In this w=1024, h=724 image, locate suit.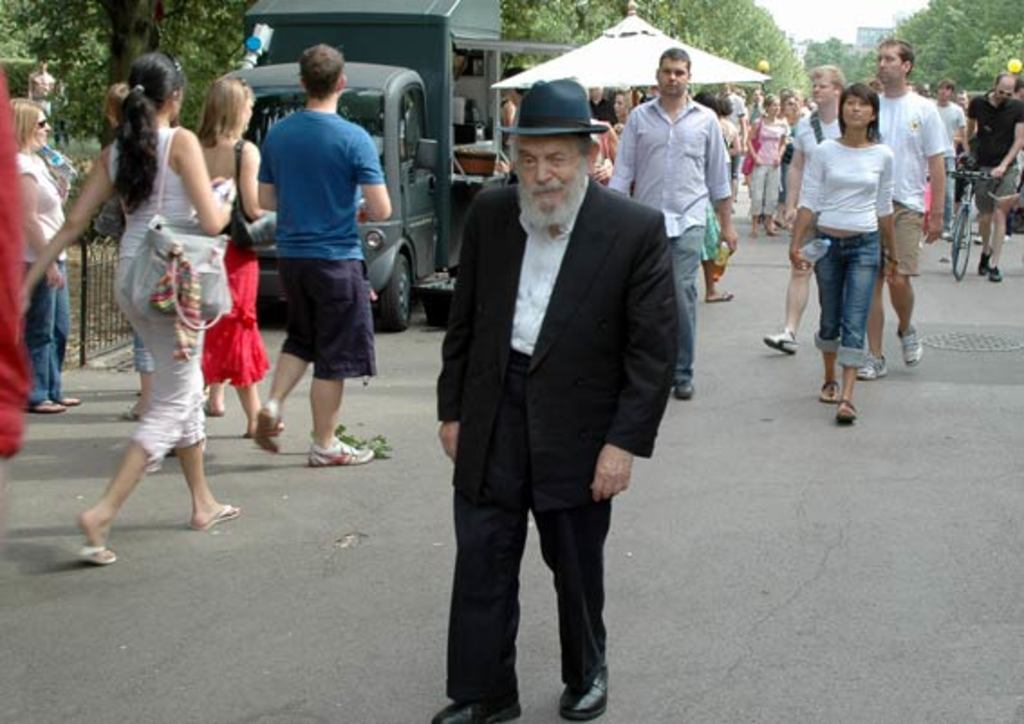
Bounding box: box=[437, 70, 683, 701].
